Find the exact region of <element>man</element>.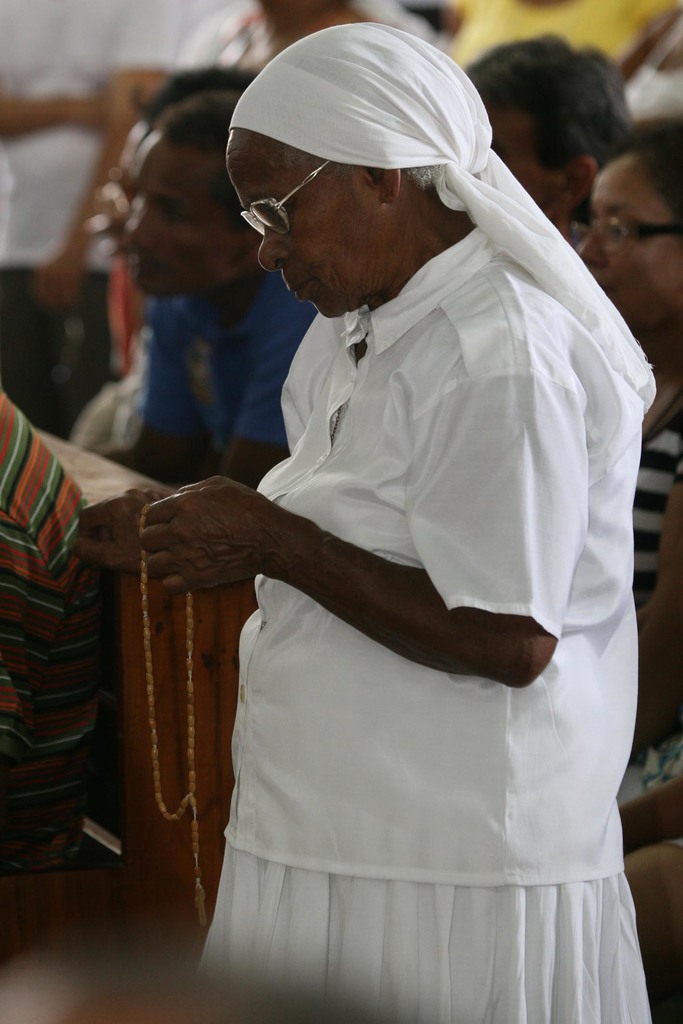
Exact region: <box>93,100,316,519</box>.
